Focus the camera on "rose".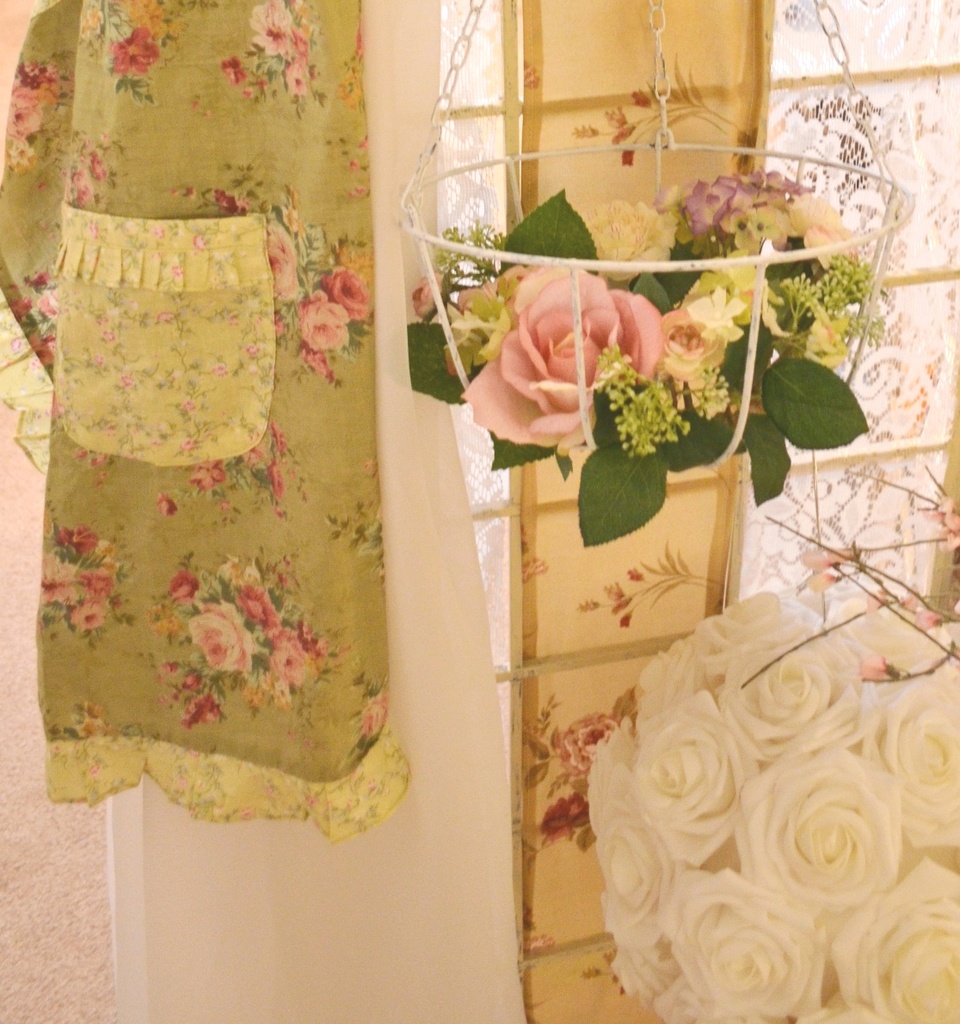
Focus region: l=658, t=305, r=727, b=380.
